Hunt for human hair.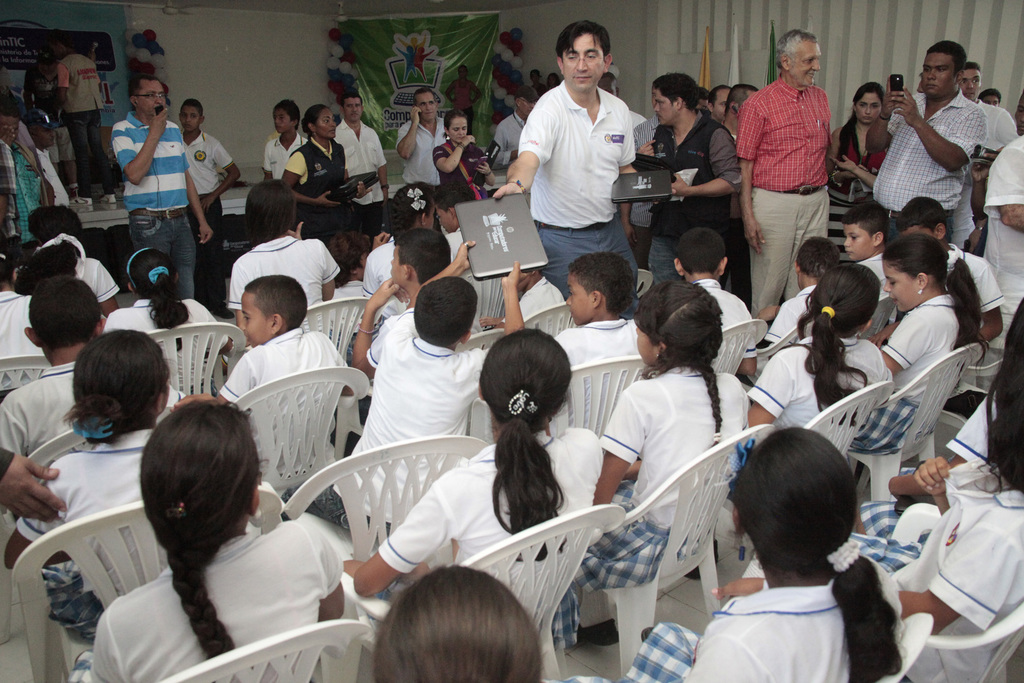
Hunted down at Rect(698, 86, 710, 102).
